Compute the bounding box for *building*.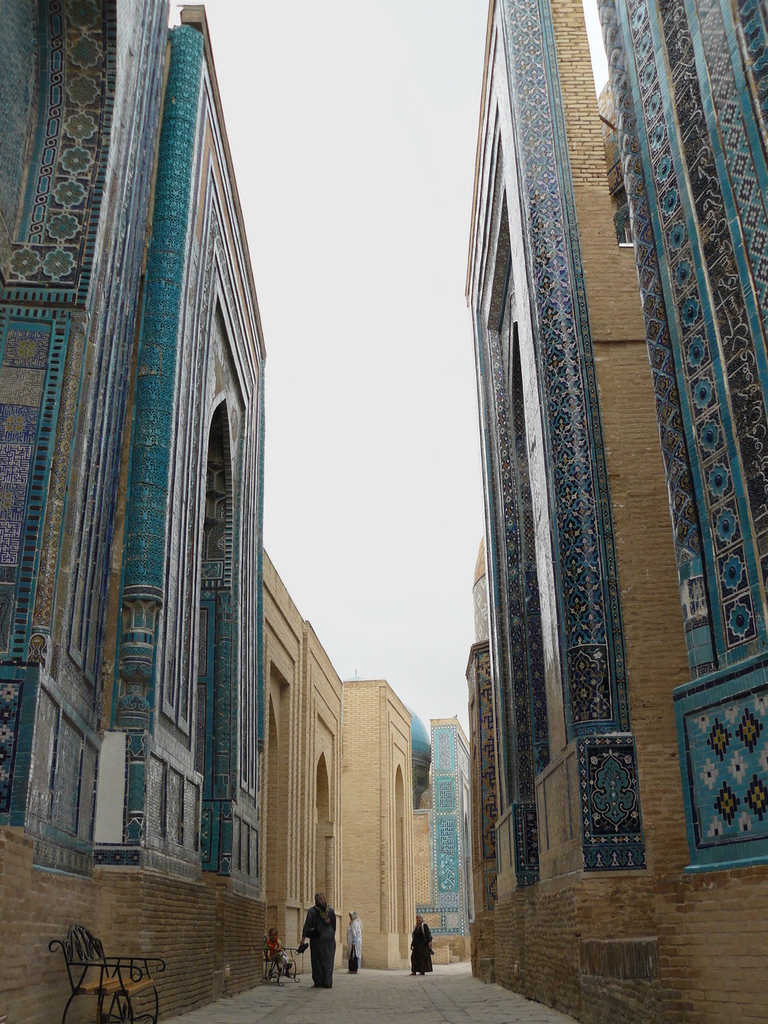
BBox(469, 0, 767, 1023).
